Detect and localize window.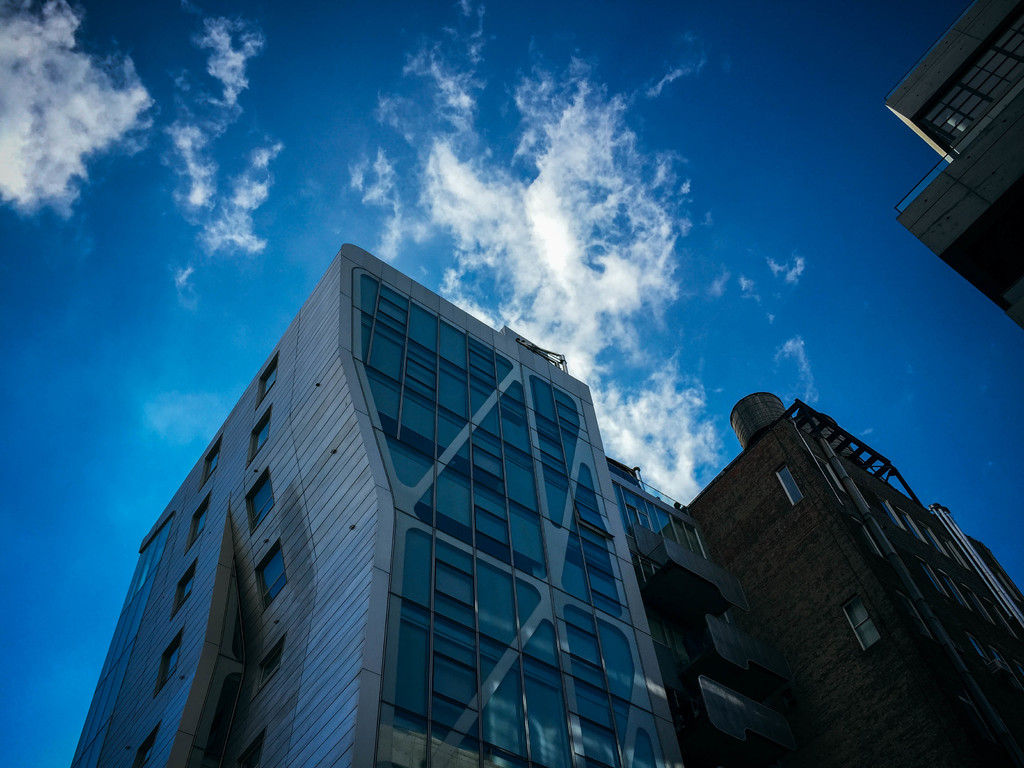
Localized at [left=774, top=460, right=805, bottom=516].
